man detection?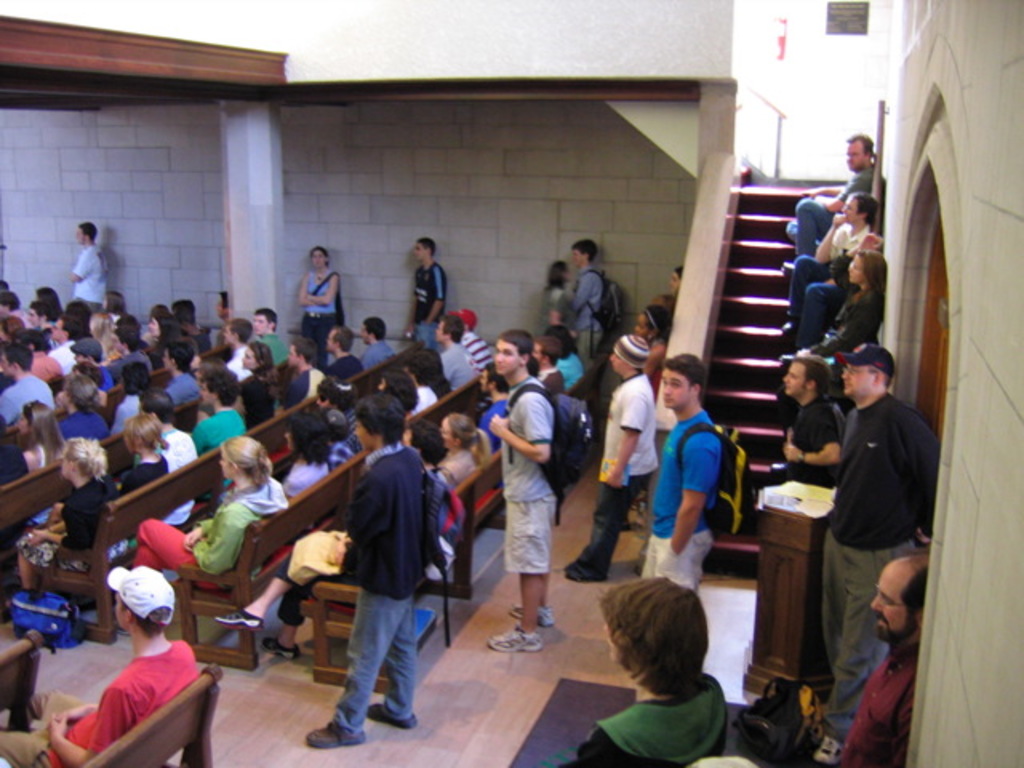
bbox=[776, 120, 883, 266]
